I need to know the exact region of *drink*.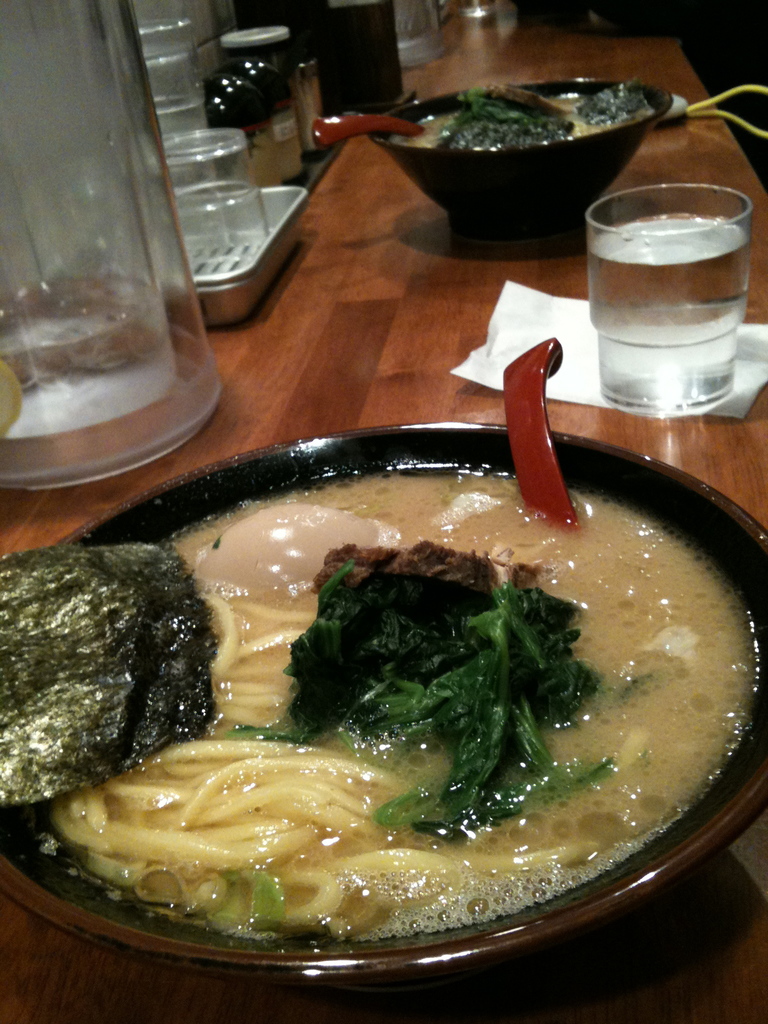
Region: bbox=(579, 179, 751, 426).
